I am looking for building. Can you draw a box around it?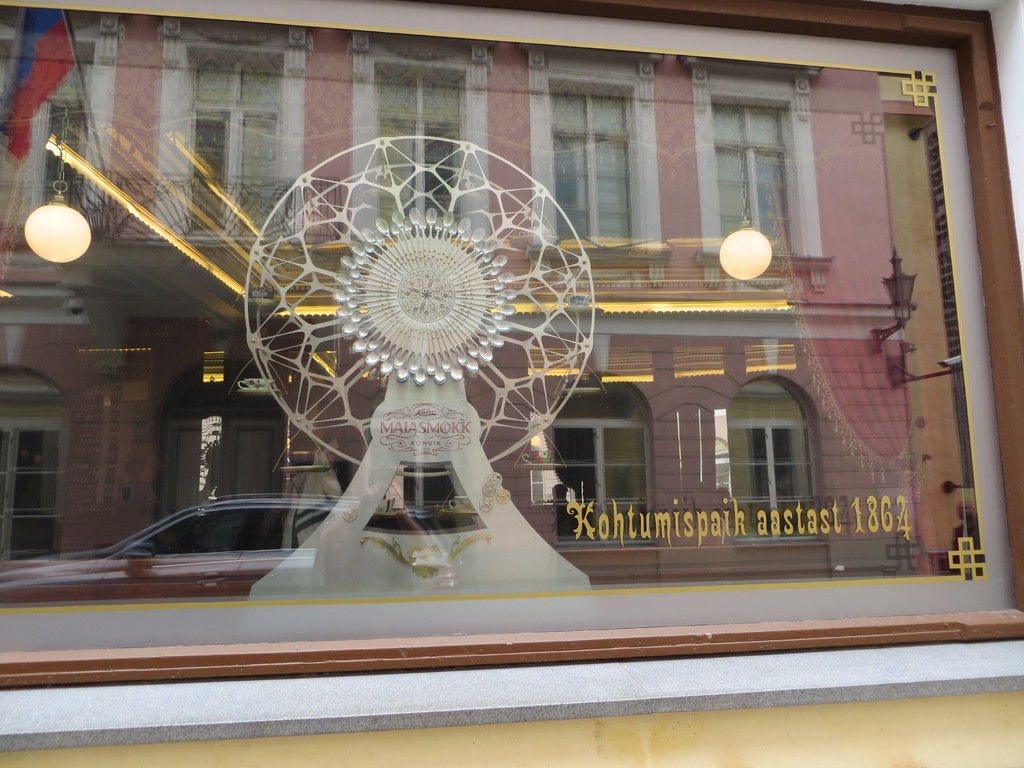
Sure, the bounding box is <box>0,4,969,616</box>.
